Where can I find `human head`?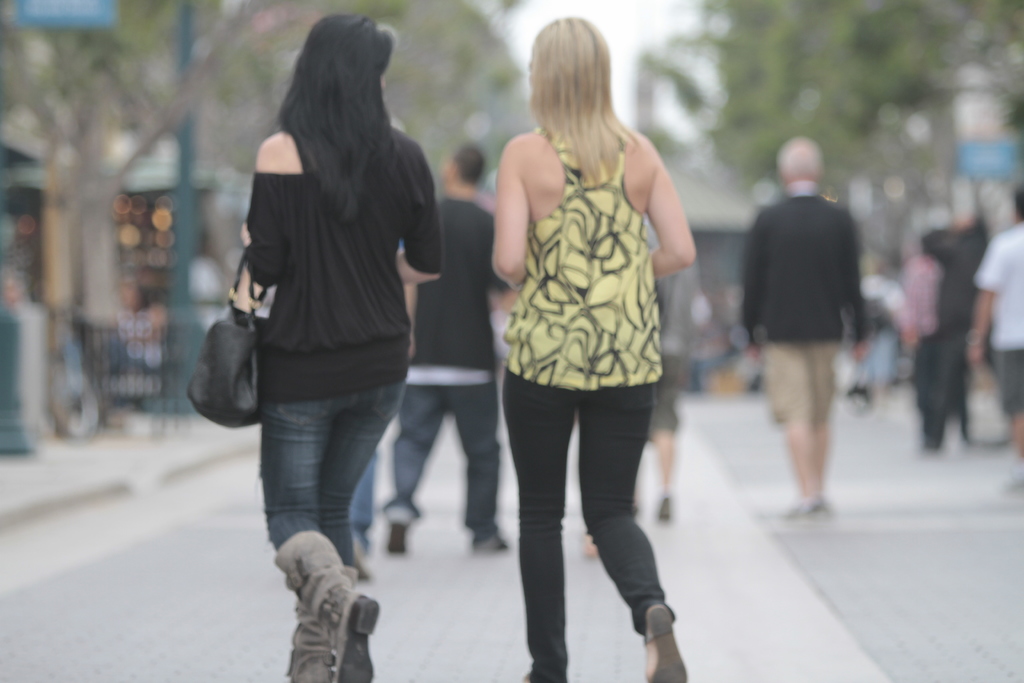
You can find it at (x1=300, y1=12, x2=397, y2=119).
